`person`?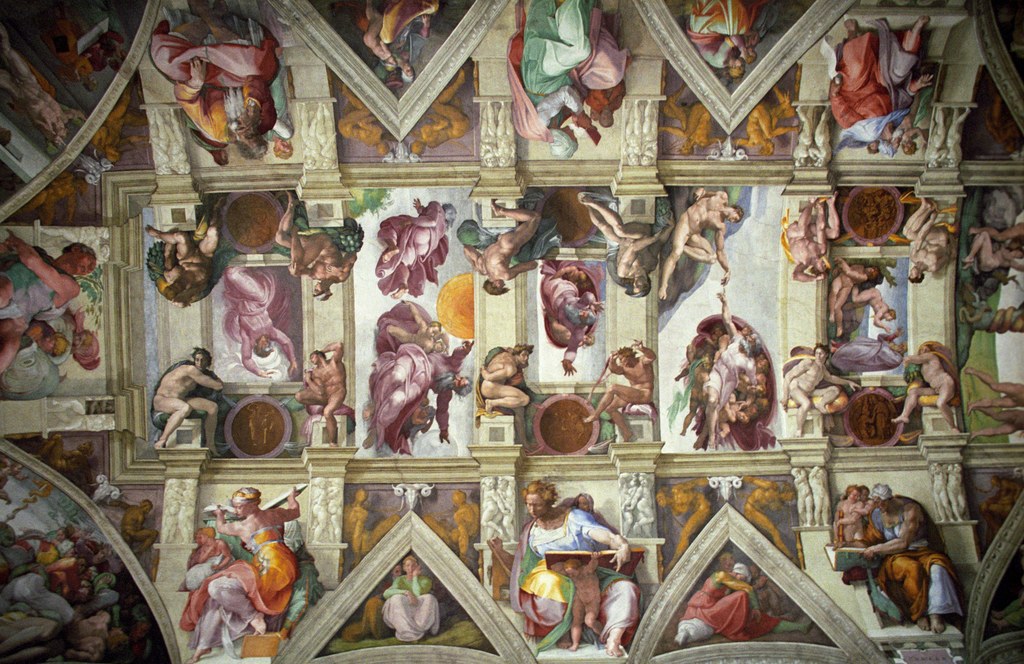
l=285, t=345, r=360, b=421
